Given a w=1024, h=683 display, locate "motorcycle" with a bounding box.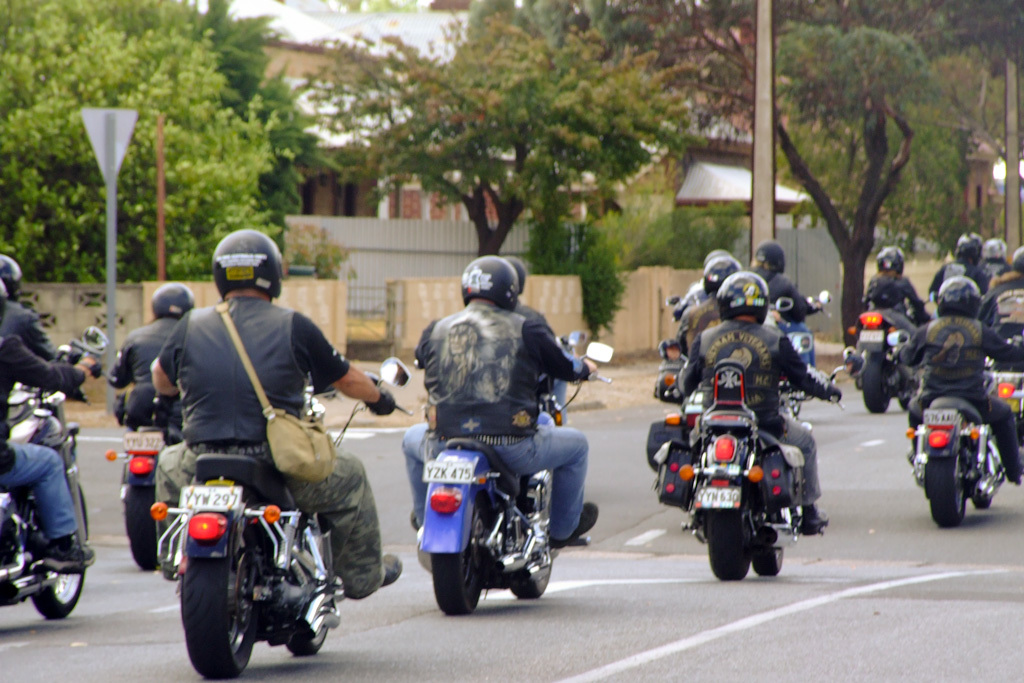
Located: [1,323,94,638].
